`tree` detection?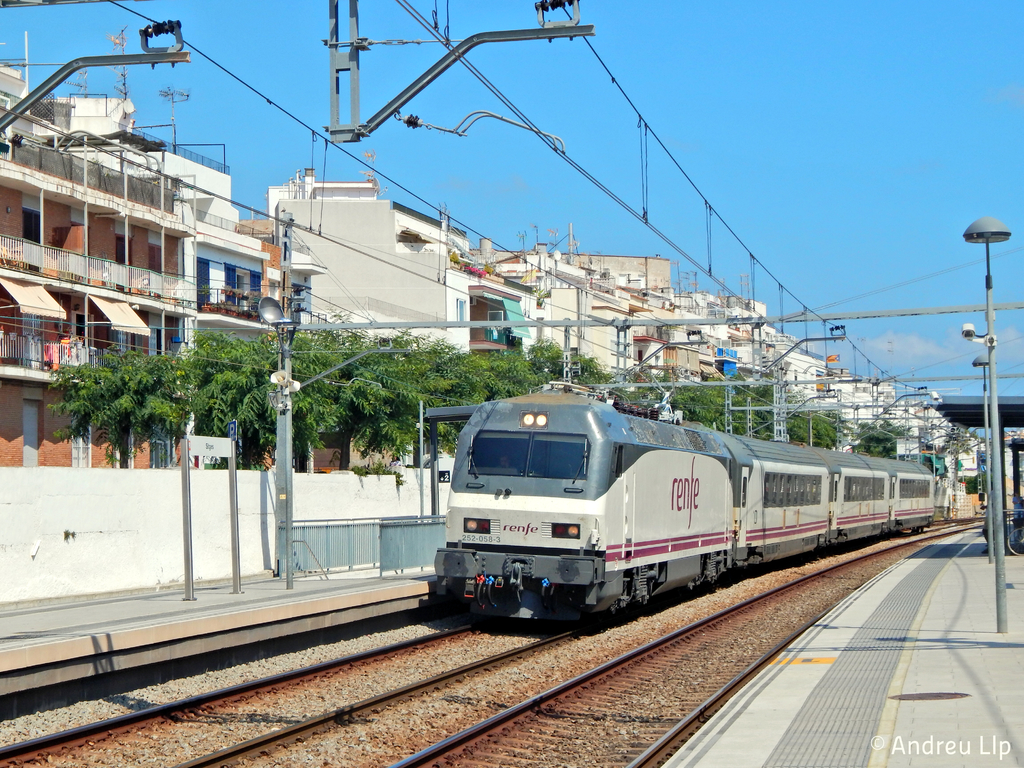
610/368/685/424
